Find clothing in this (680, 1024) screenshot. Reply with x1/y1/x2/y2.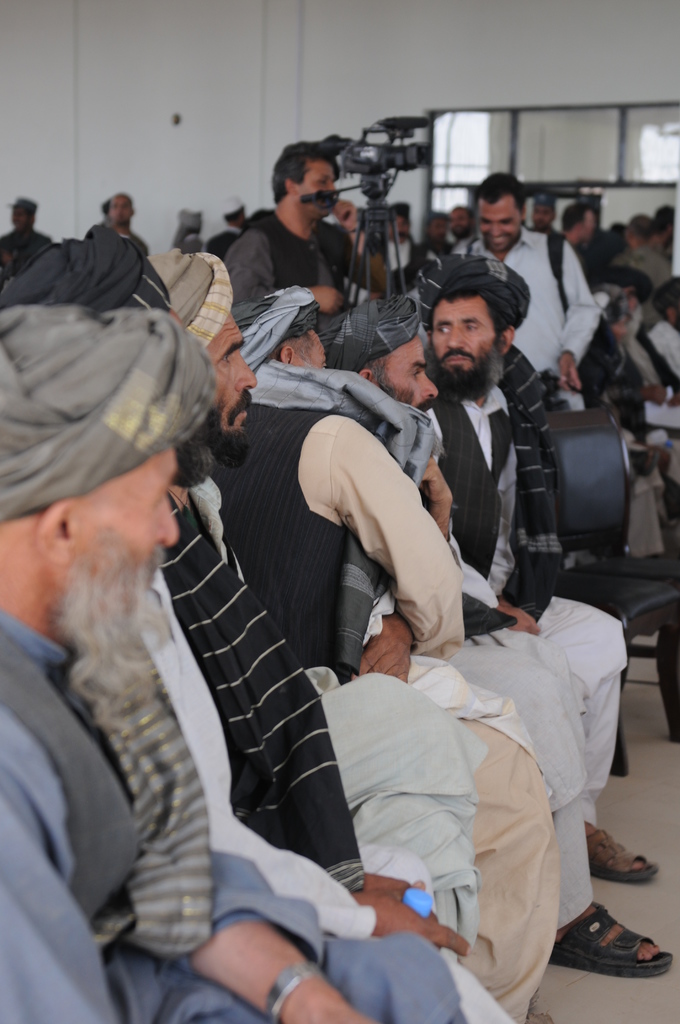
493/377/679/1000.
